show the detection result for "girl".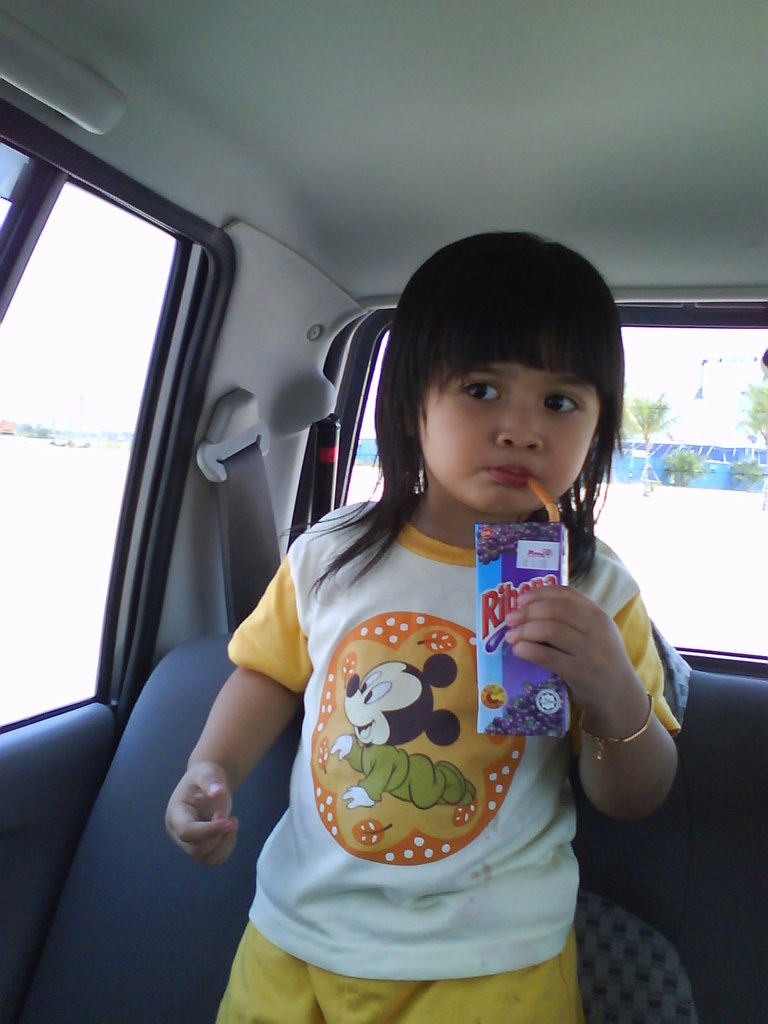
x1=170, y1=218, x2=684, y2=1023.
